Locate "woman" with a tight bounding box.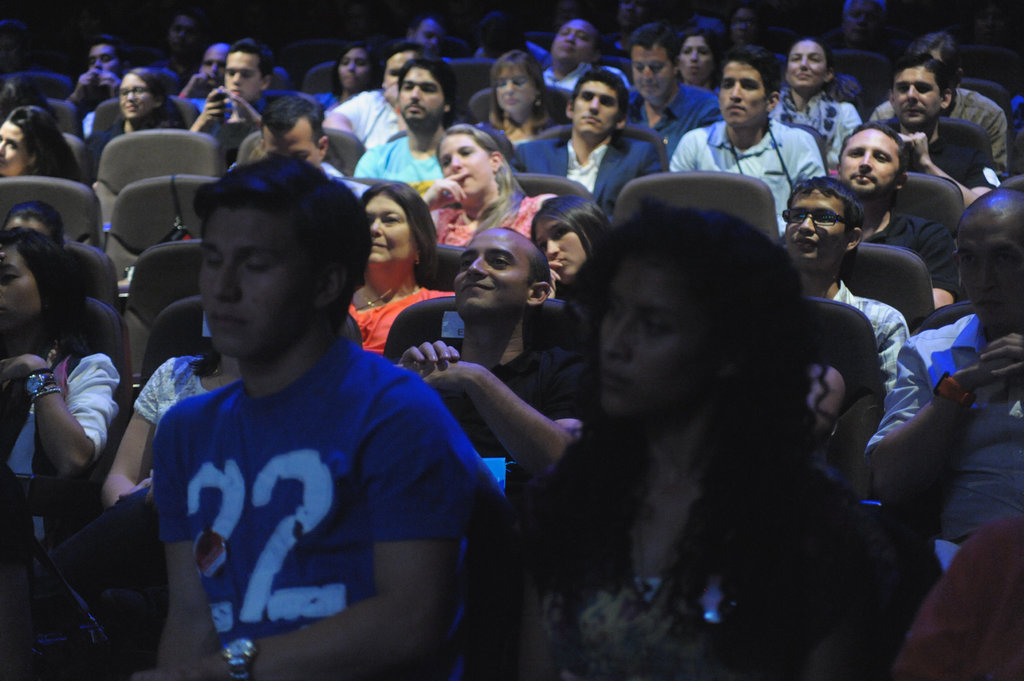
x1=317, y1=170, x2=817, y2=673.
